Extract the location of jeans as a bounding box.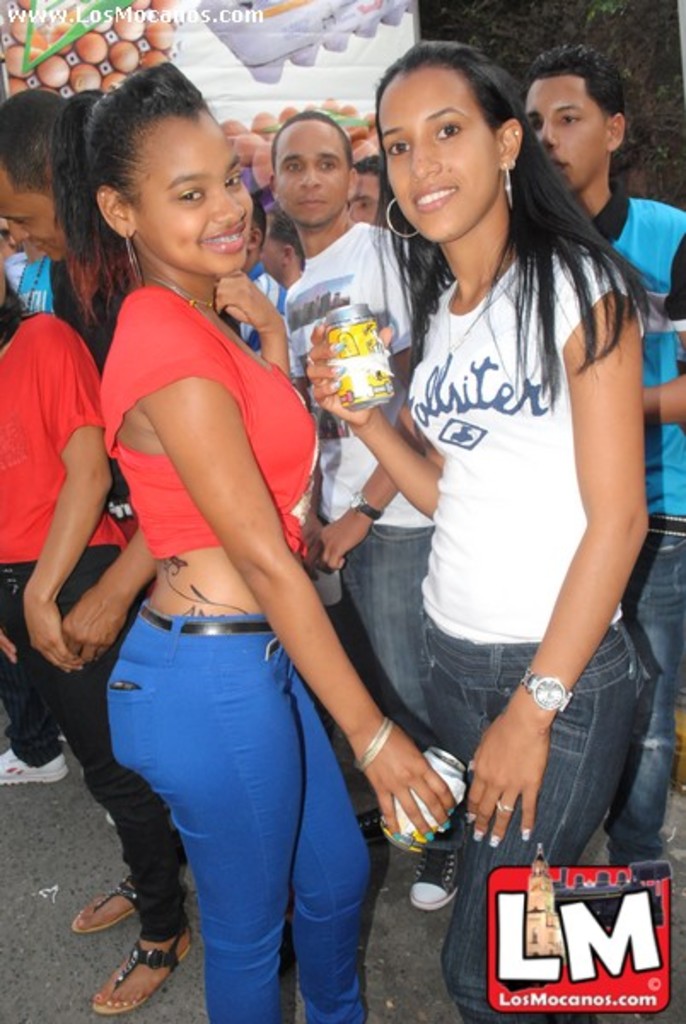
[416, 626, 648, 1017].
